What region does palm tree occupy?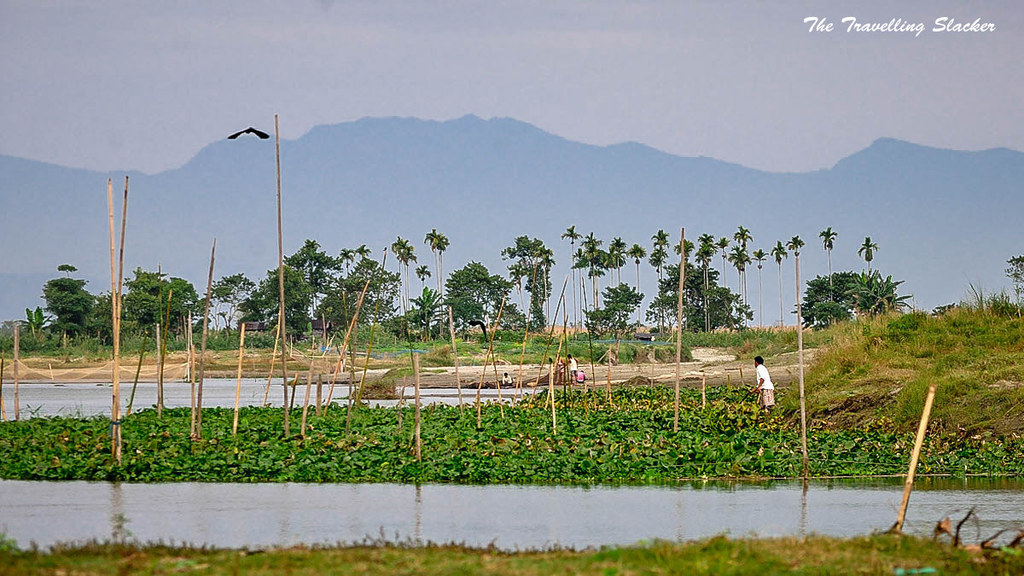
box(862, 230, 888, 294).
